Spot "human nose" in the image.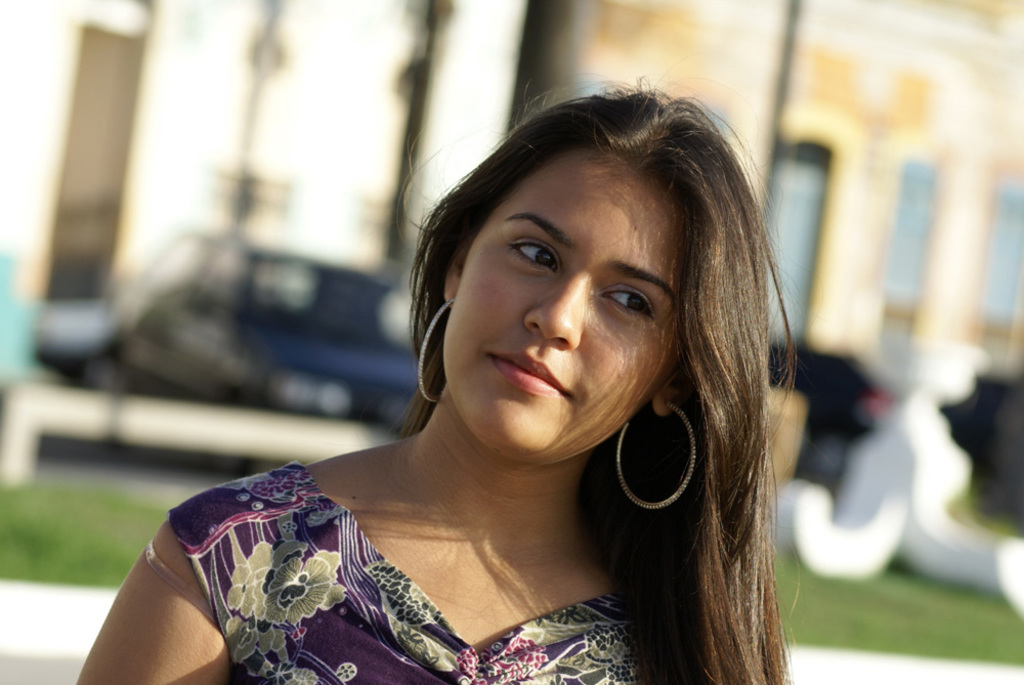
"human nose" found at 523, 268, 587, 354.
